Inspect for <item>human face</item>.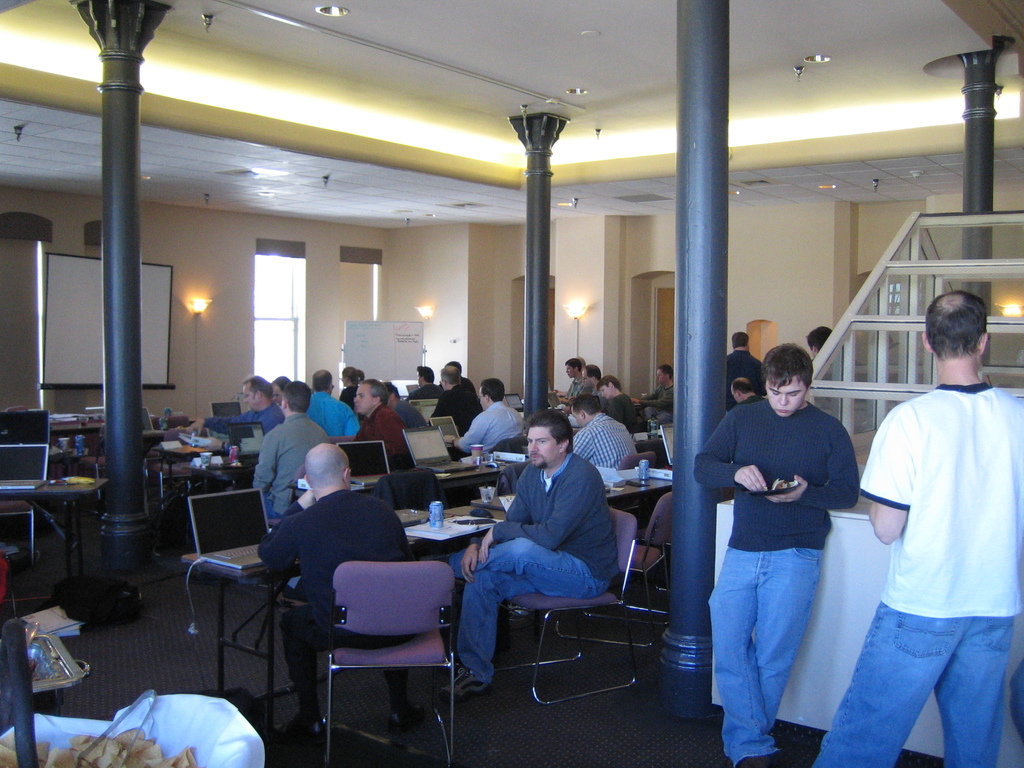
Inspection: box=[764, 376, 807, 417].
